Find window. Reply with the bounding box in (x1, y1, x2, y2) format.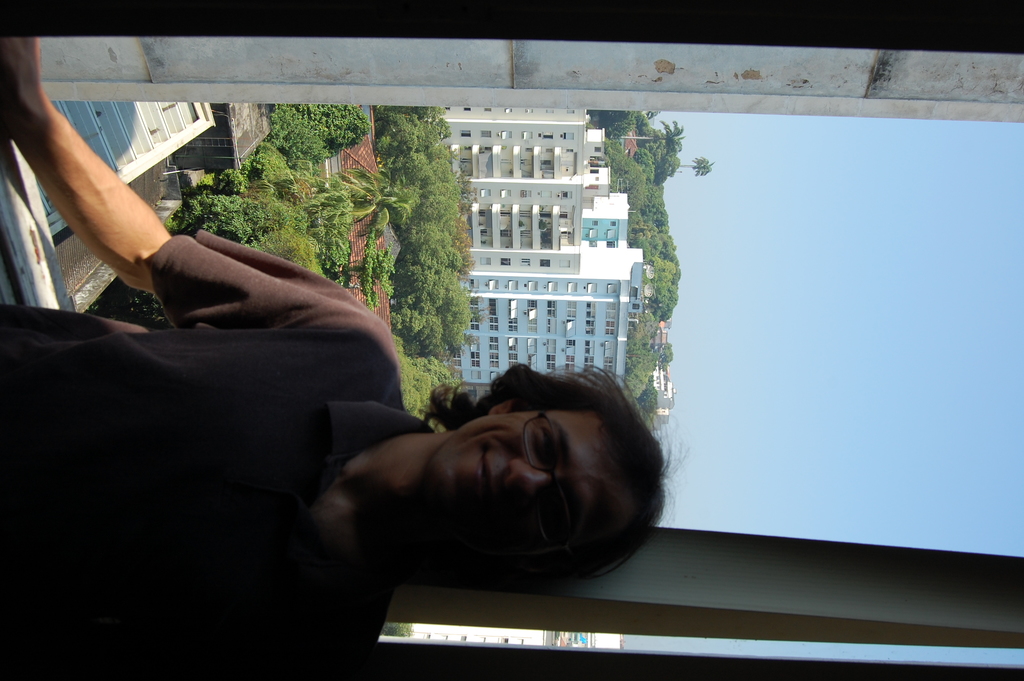
(567, 281, 579, 293).
